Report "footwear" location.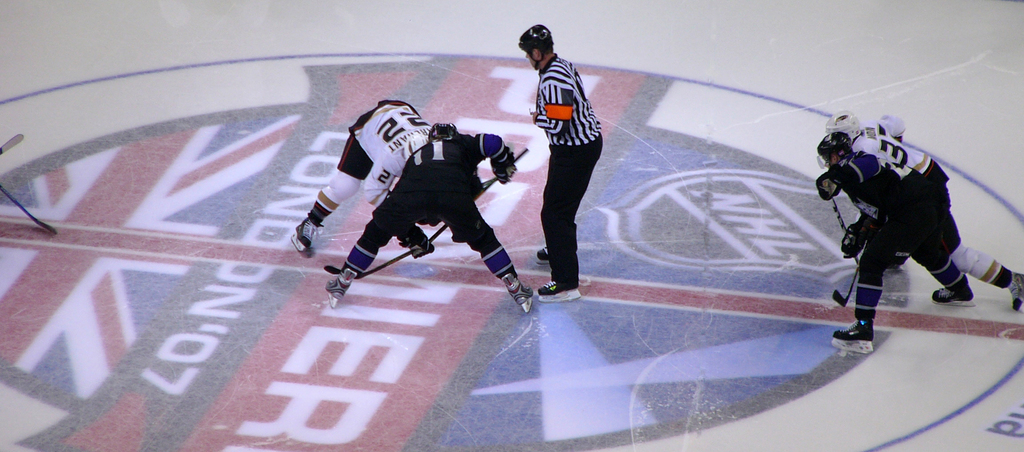
Report: box(513, 286, 534, 303).
